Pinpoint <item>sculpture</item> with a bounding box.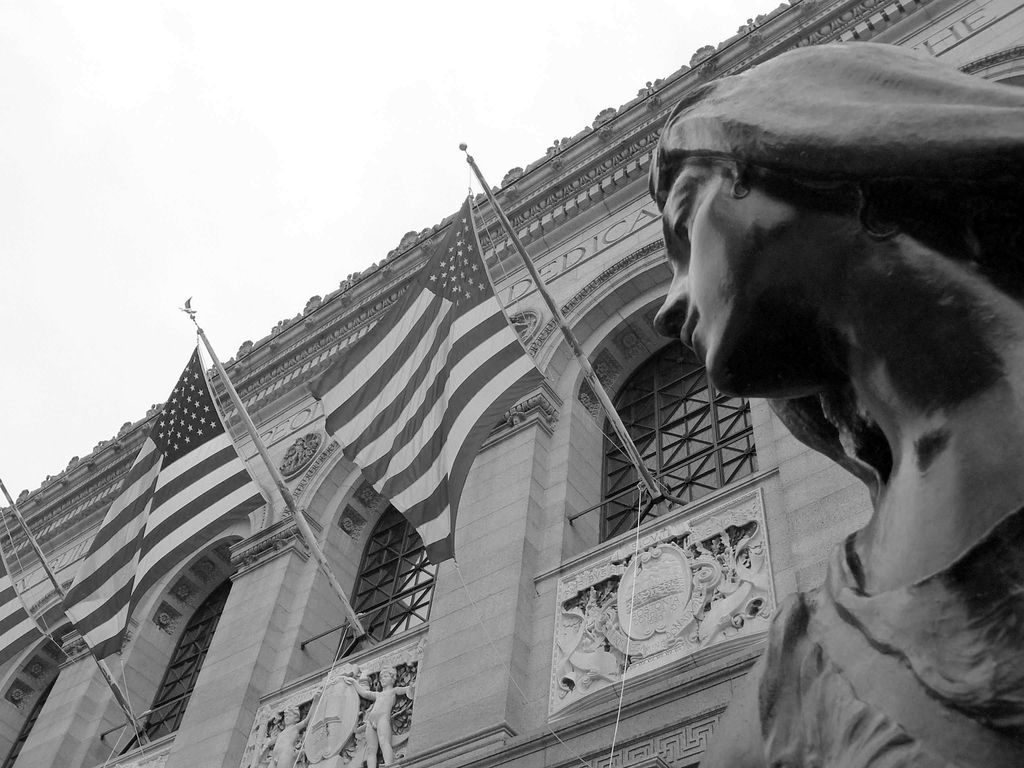
{"left": 700, "top": 35, "right": 1023, "bottom": 767}.
